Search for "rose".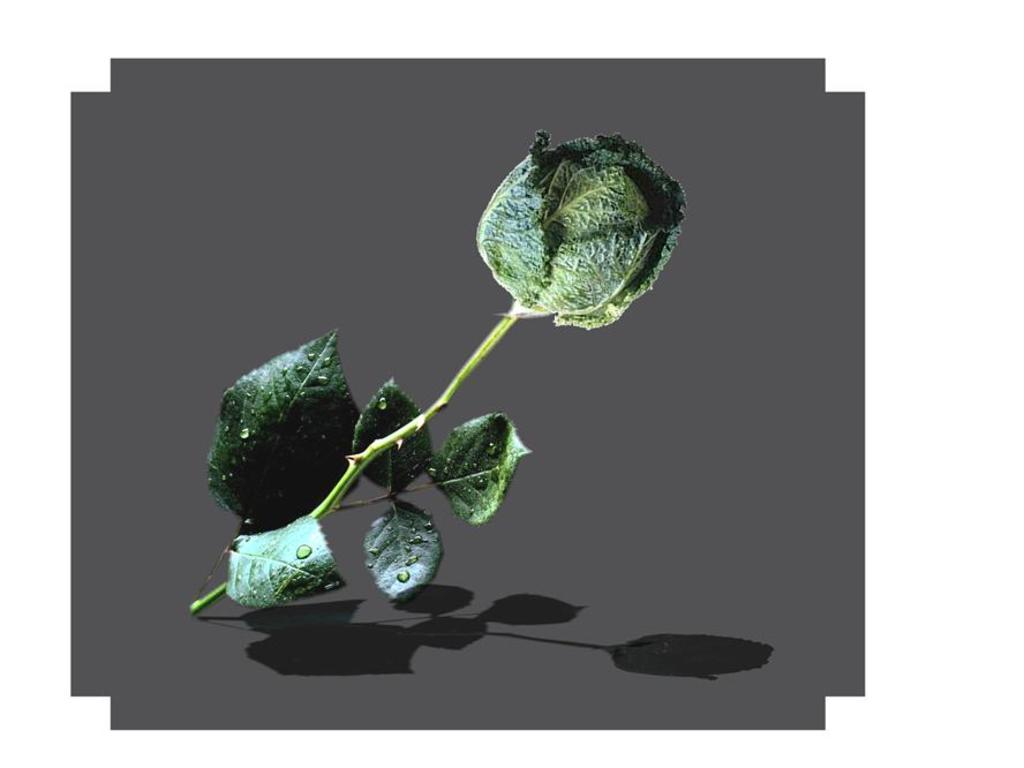
Found at pyautogui.locateOnScreen(469, 131, 687, 329).
